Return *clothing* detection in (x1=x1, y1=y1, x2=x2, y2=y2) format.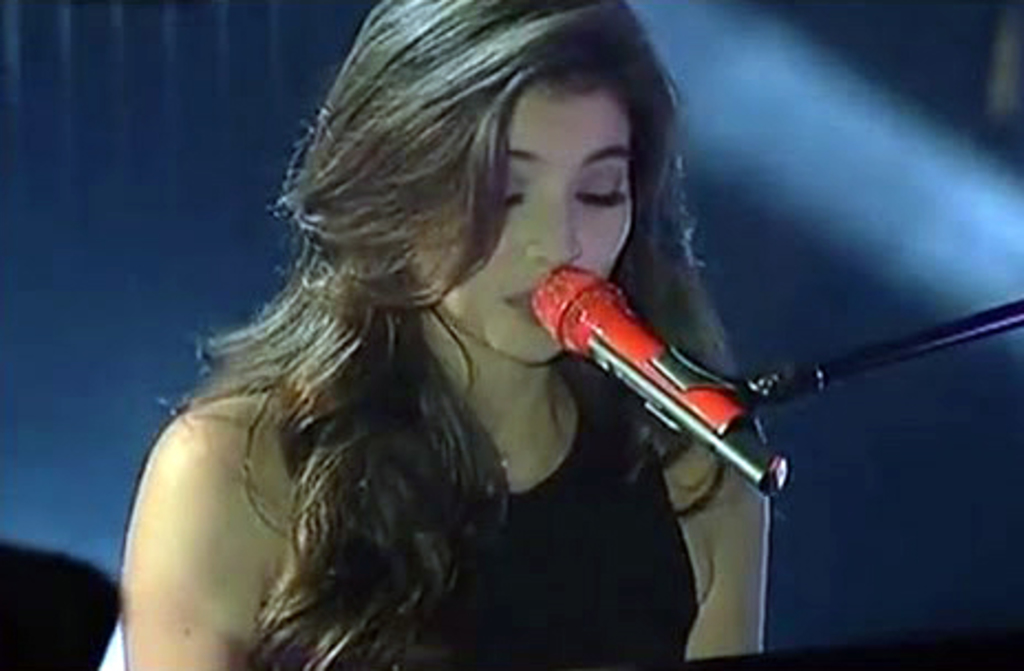
(x1=393, y1=362, x2=700, y2=669).
